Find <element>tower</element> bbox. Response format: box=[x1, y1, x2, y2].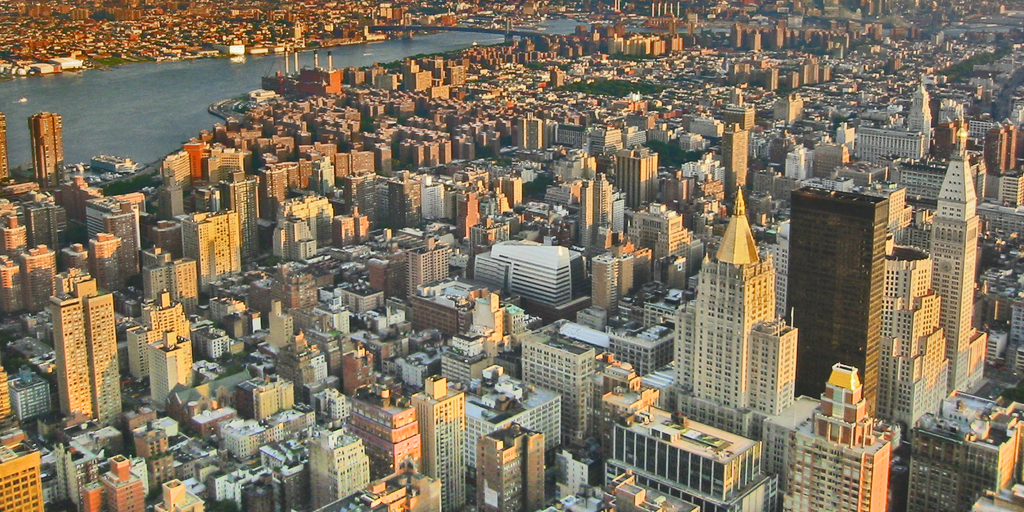
box=[23, 117, 68, 202].
